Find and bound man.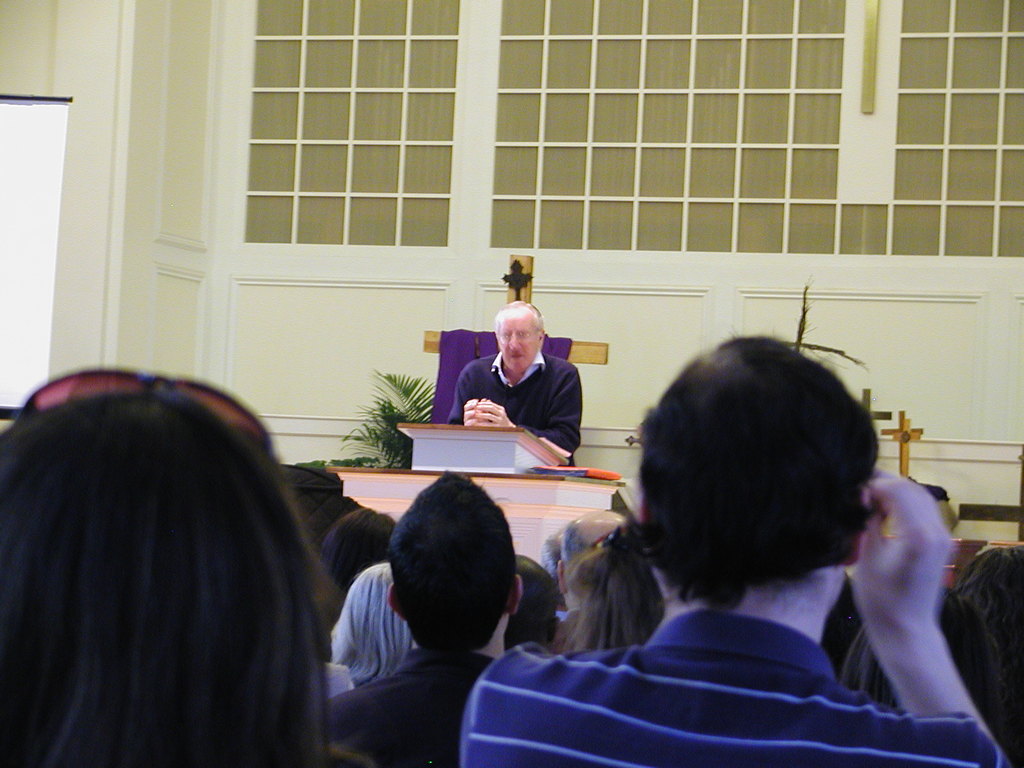
Bound: BBox(440, 291, 612, 469).
